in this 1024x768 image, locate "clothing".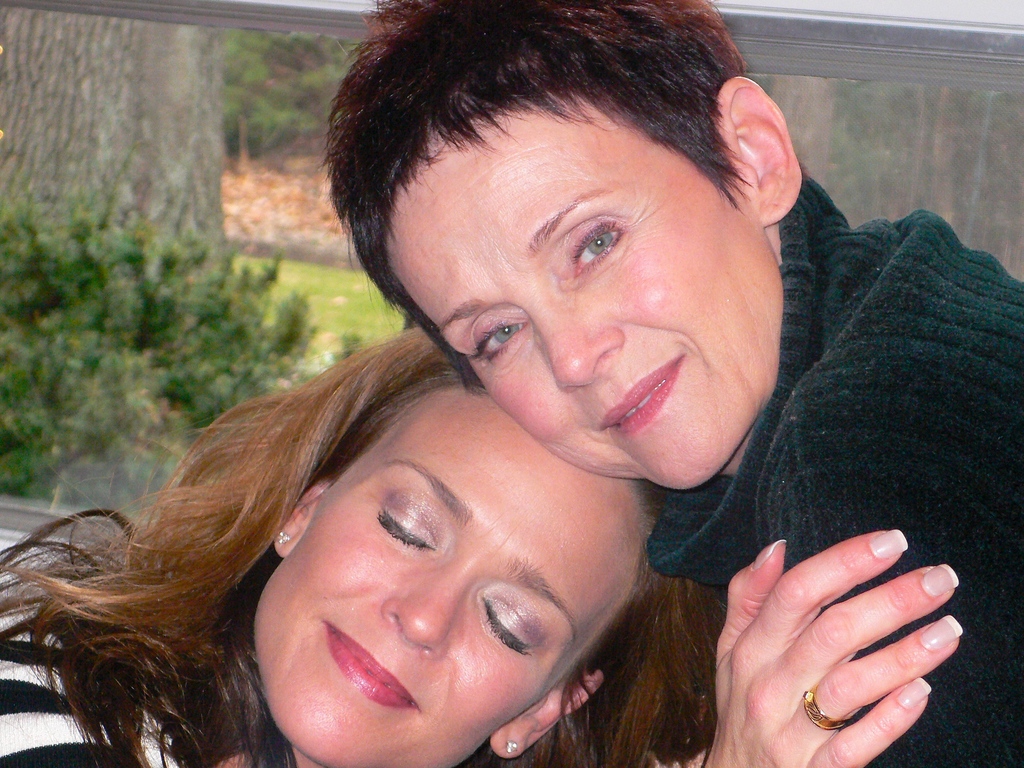
Bounding box: (660, 124, 1023, 717).
